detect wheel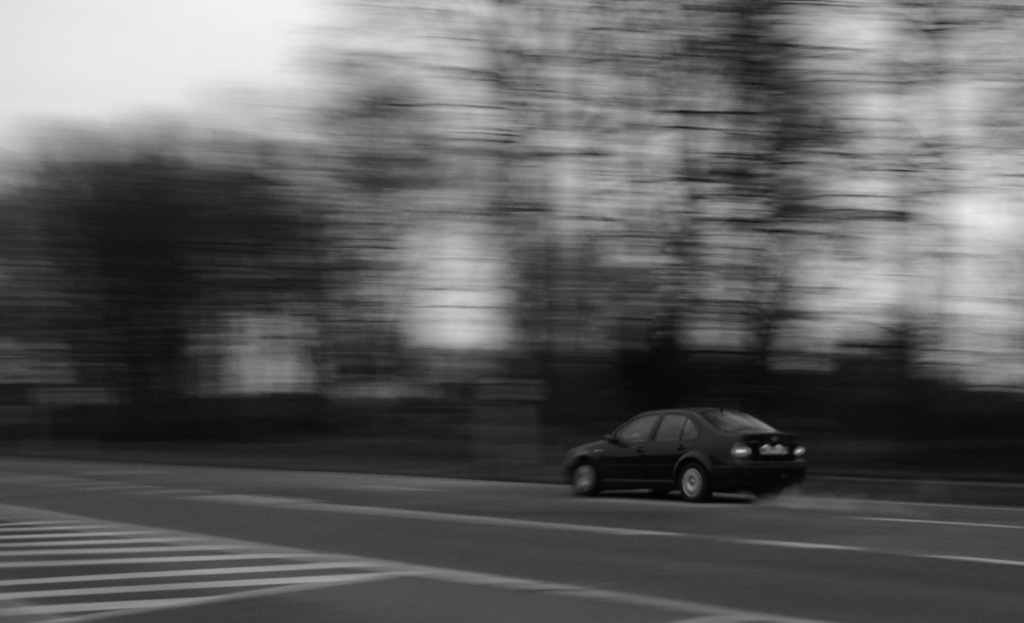
572 463 600 494
